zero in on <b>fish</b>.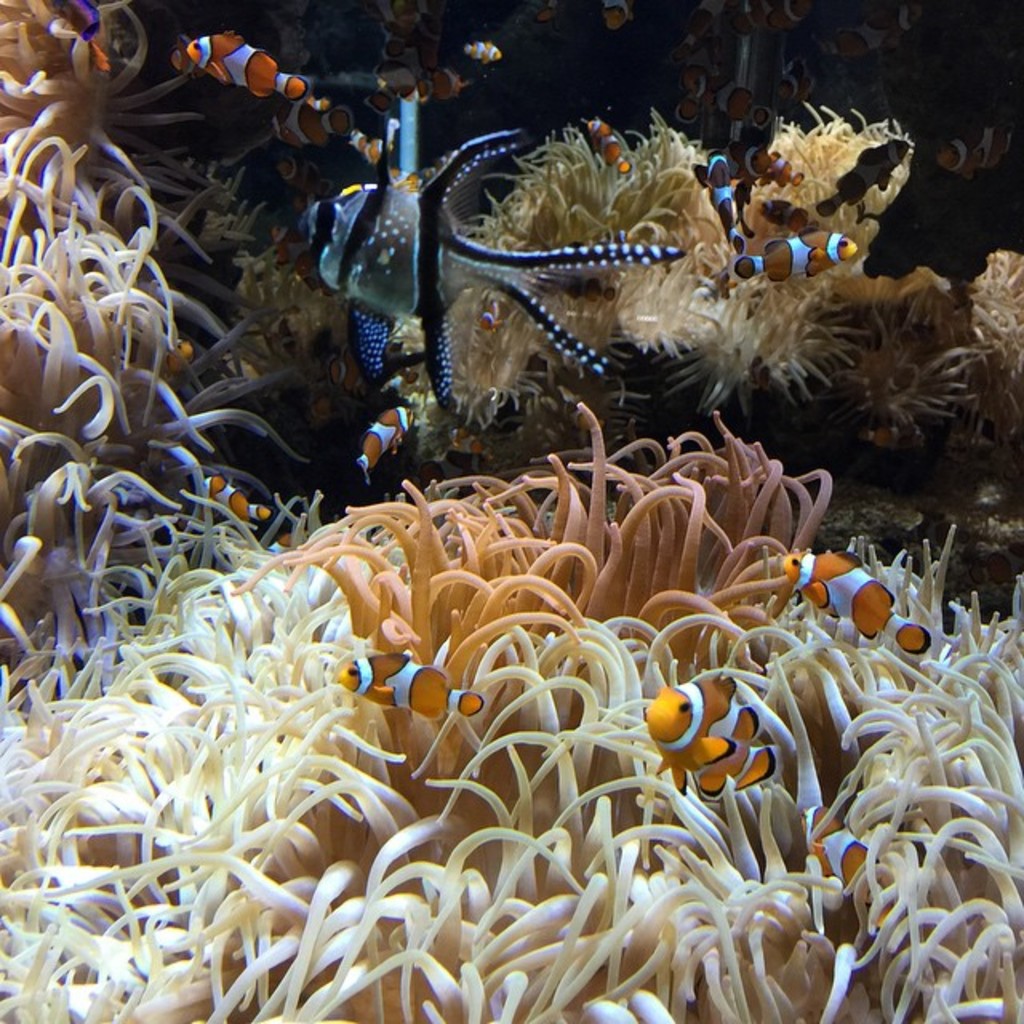
Zeroed in: 371,3,435,30.
